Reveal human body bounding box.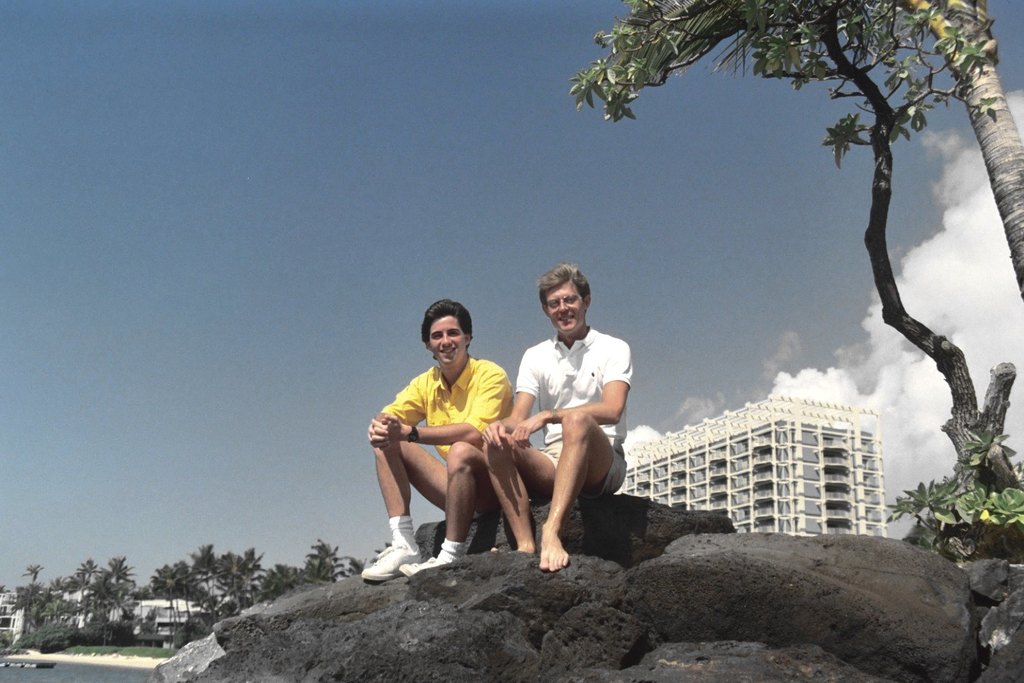
Revealed: <bbox>362, 301, 513, 584</bbox>.
